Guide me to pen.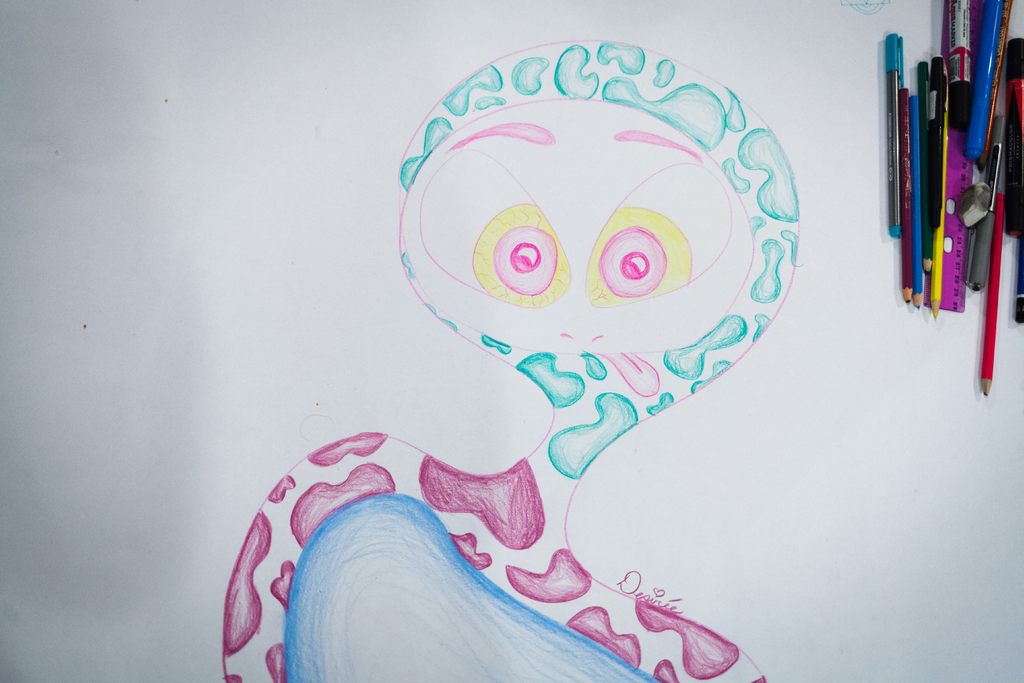
Guidance: x1=1012, y1=35, x2=1023, y2=235.
